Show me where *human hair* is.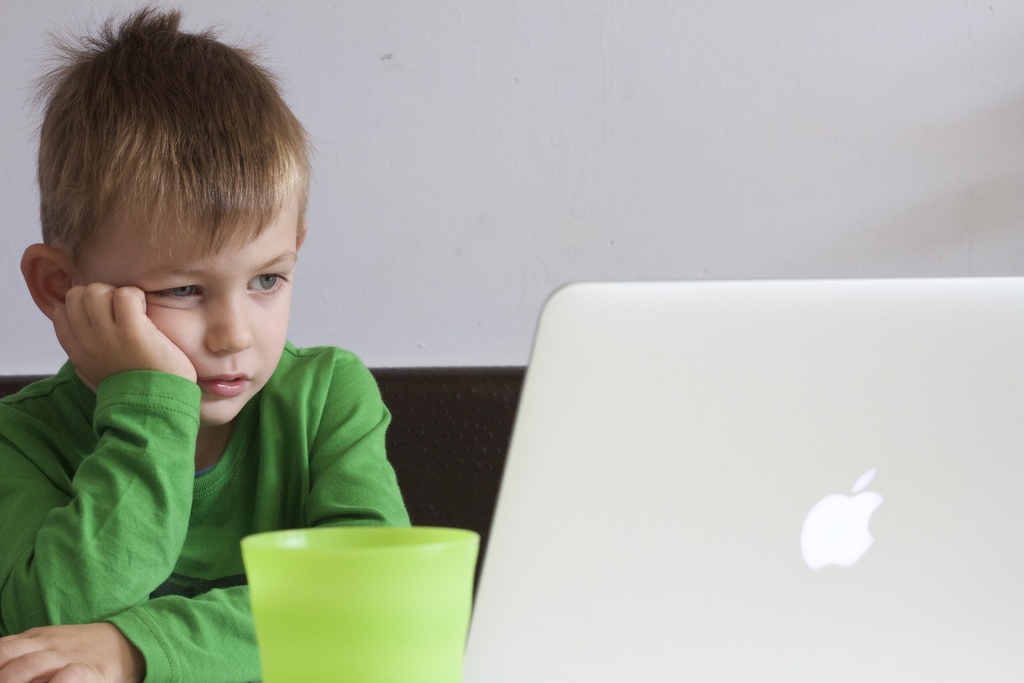
*human hair* is at detection(43, 21, 269, 300).
